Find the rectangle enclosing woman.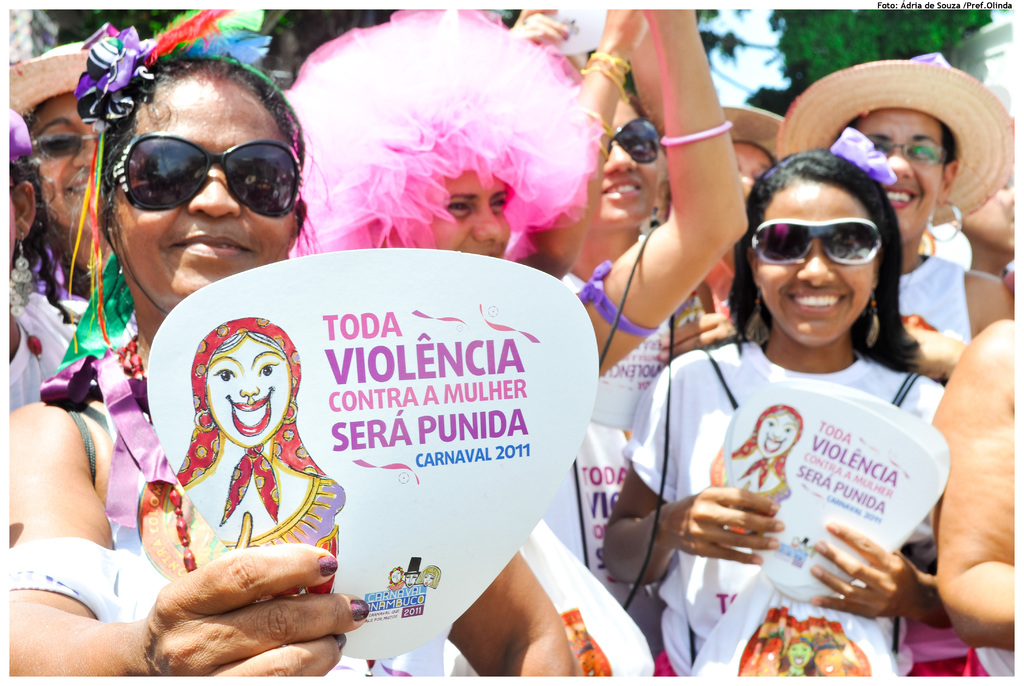
(527, 68, 735, 673).
